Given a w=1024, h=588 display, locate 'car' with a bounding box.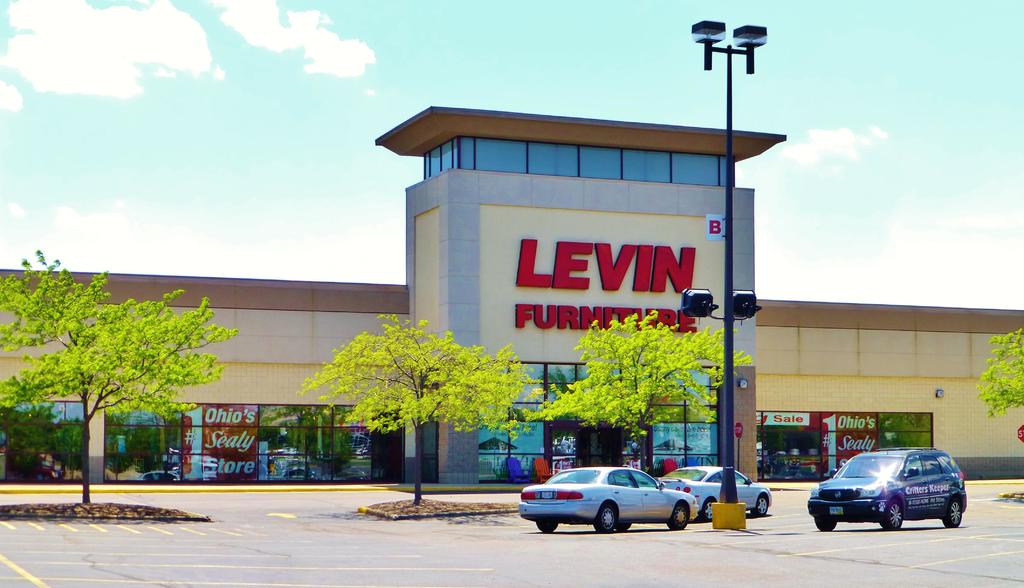
Located: region(810, 440, 971, 523).
